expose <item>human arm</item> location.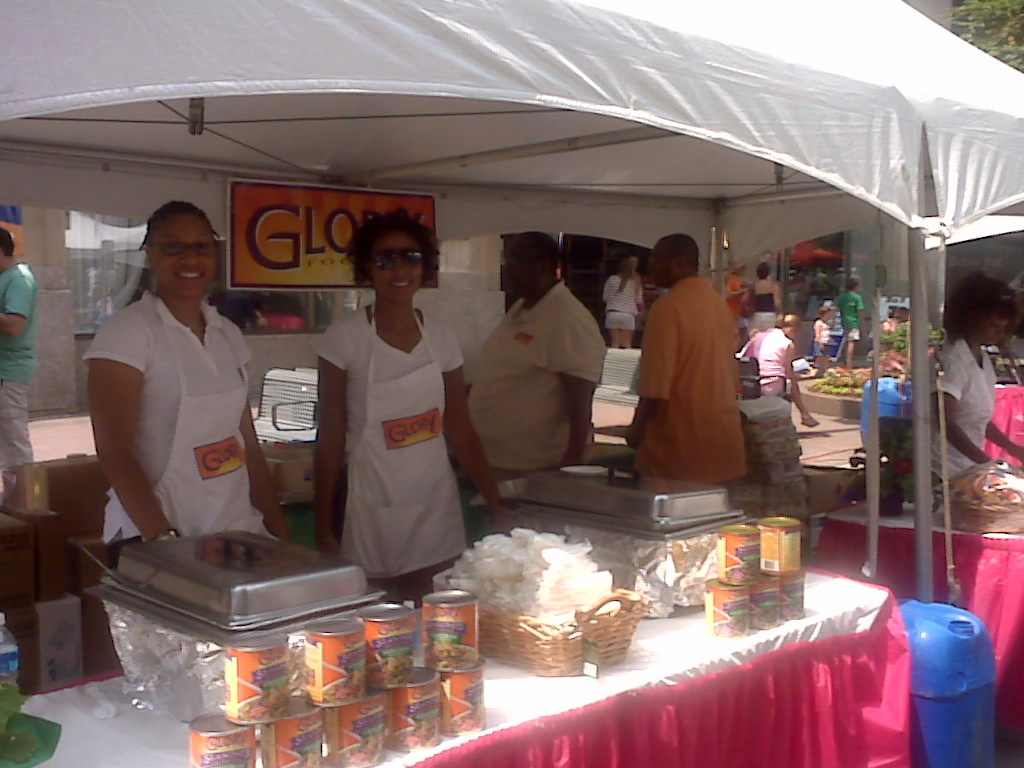
Exposed at (x1=783, y1=325, x2=799, y2=395).
